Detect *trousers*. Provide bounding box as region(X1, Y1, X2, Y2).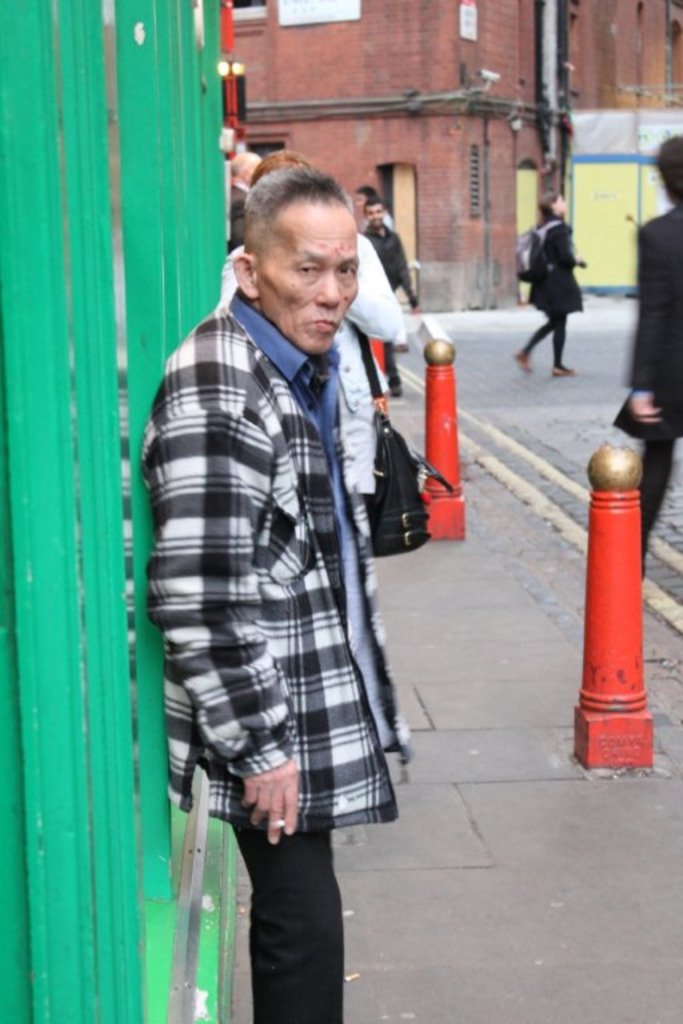
region(223, 813, 352, 1023).
